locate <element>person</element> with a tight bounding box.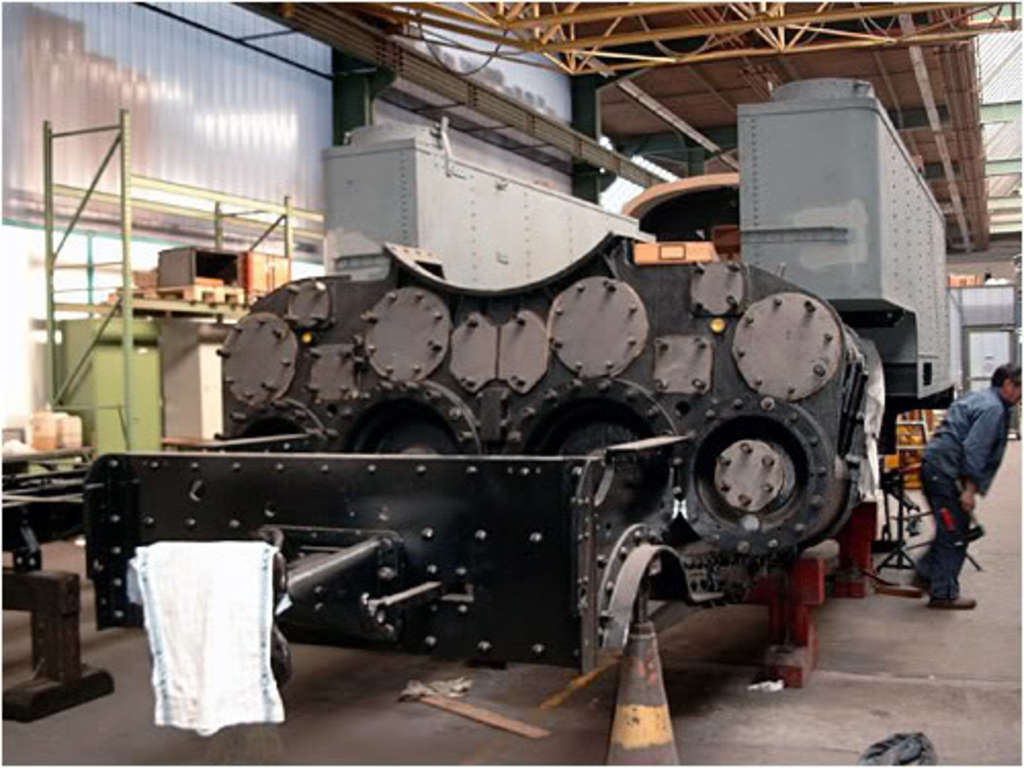
(left=911, top=356, right=1022, bottom=610).
